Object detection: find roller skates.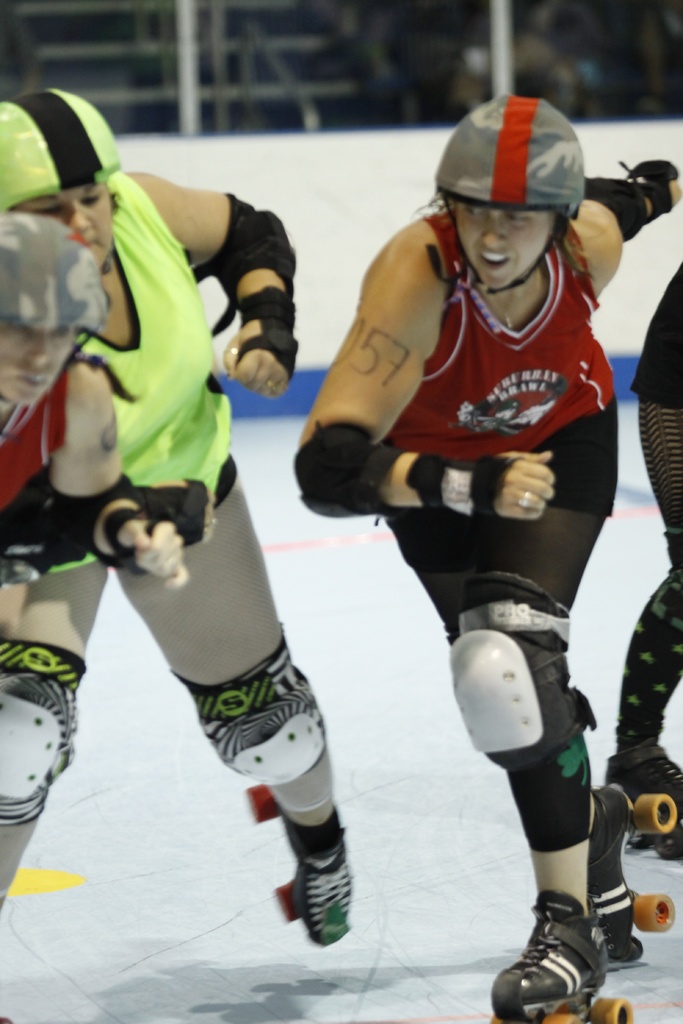
region(245, 783, 352, 949).
